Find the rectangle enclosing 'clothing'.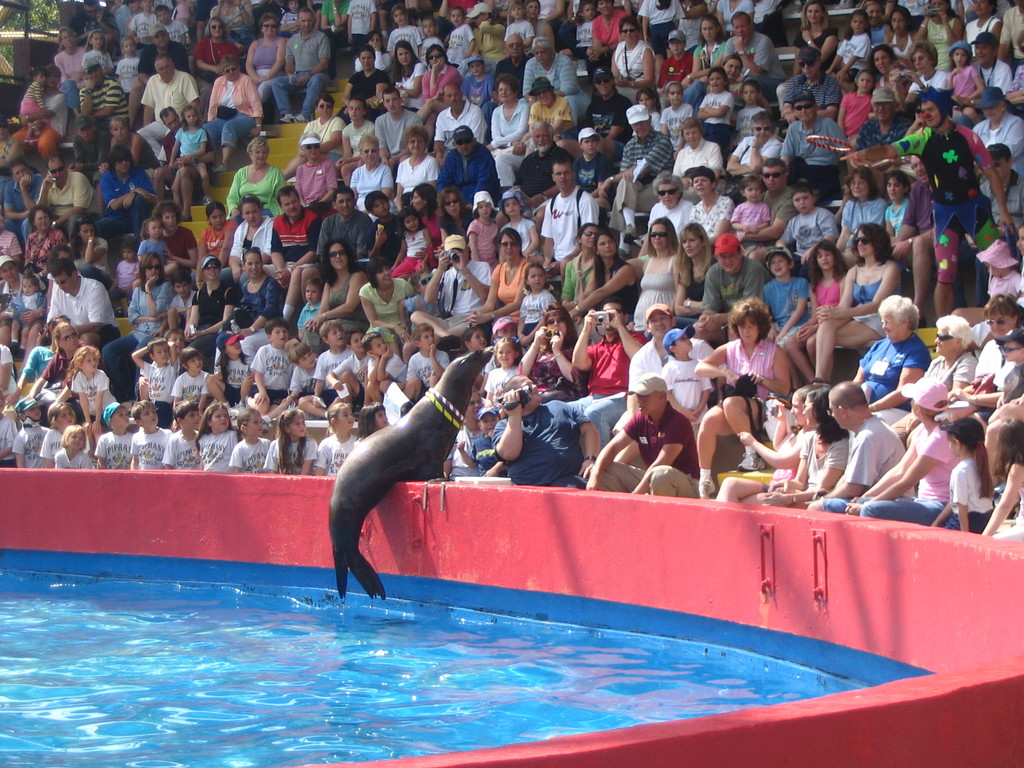
[x1=227, y1=434, x2=271, y2=474].
